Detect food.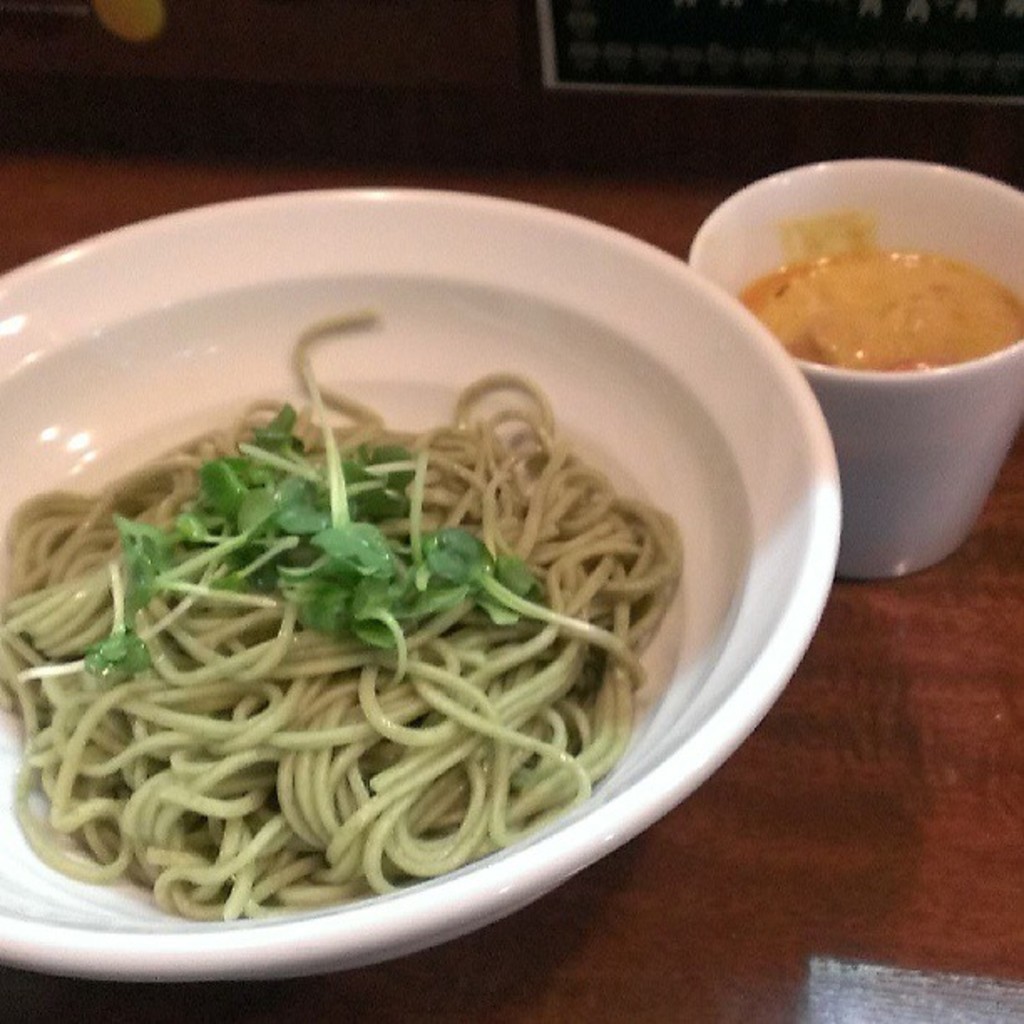
Detected at l=0, t=308, r=686, b=920.
